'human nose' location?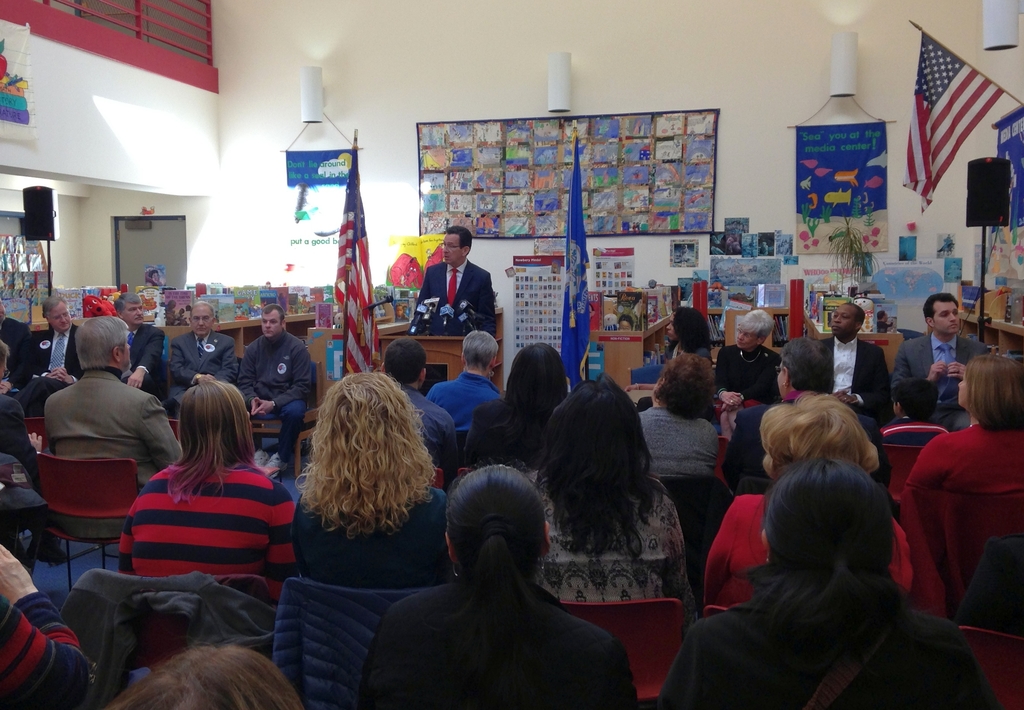
{"x1": 833, "y1": 316, "x2": 841, "y2": 321}
